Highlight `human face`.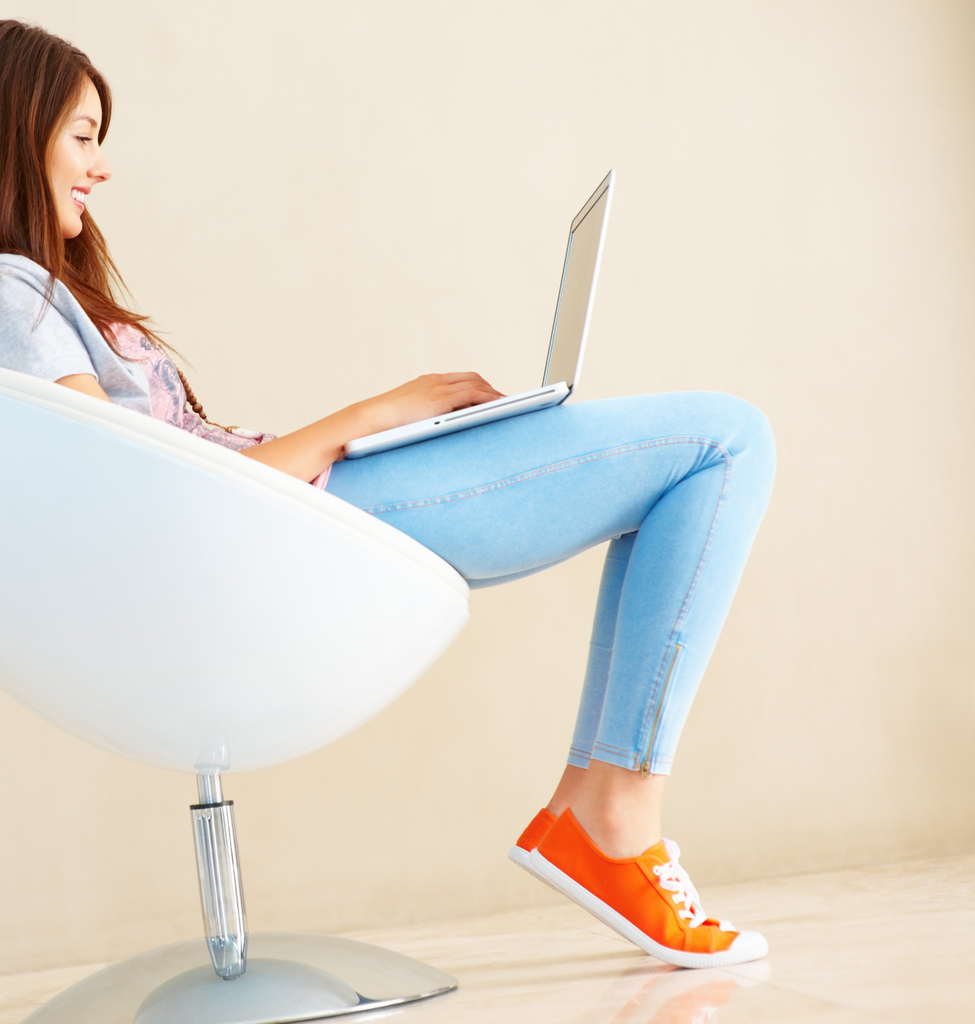
Highlighted region: 45/74/111/237.
